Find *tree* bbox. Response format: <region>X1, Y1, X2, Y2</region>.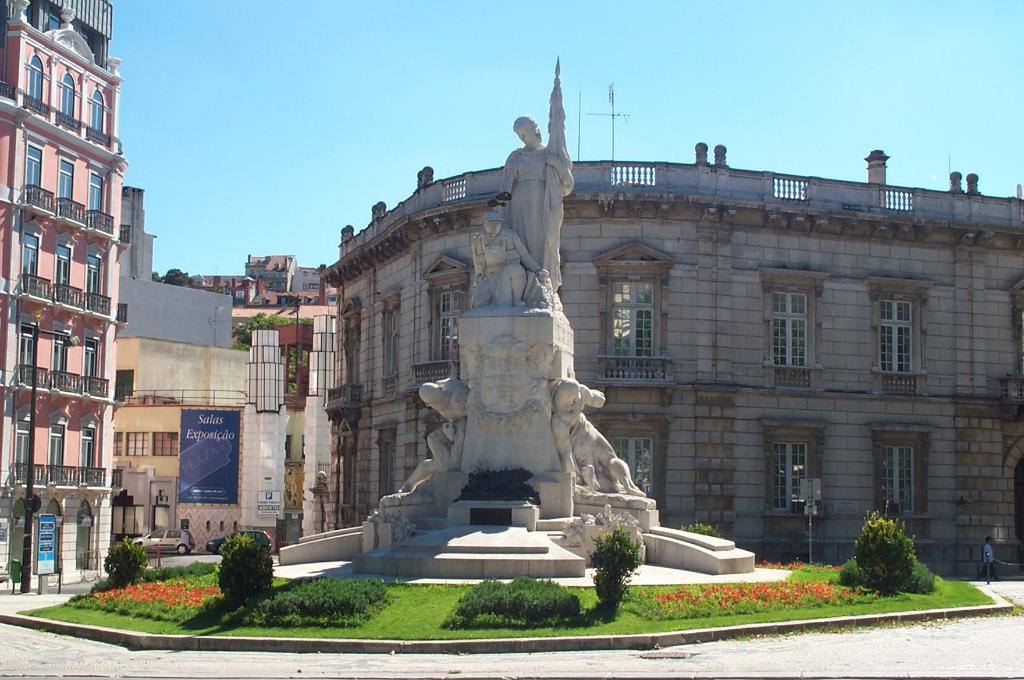
<region>846, 507, 919, 595</region>.
